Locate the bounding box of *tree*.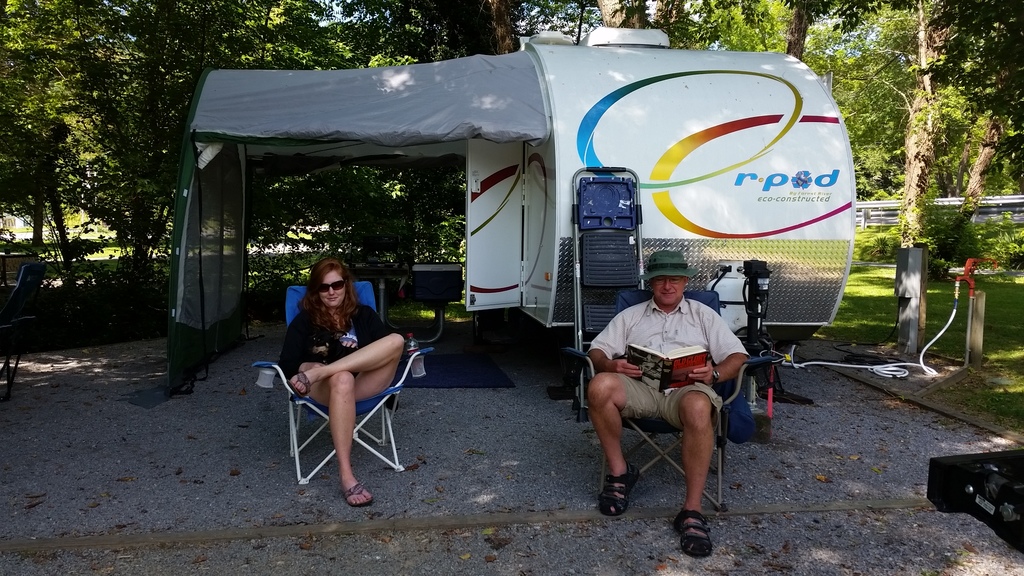
Bounding box: bbox=[758, 0, 876, 204].
